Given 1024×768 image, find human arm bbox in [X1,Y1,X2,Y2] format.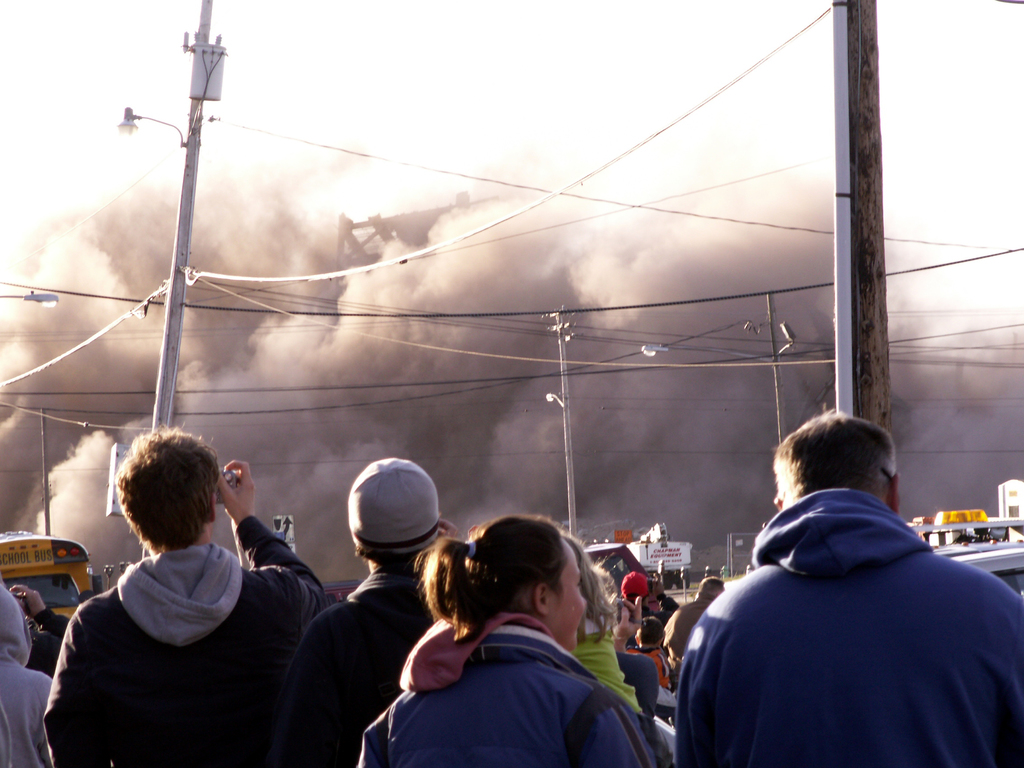
[15,582,82,643].
